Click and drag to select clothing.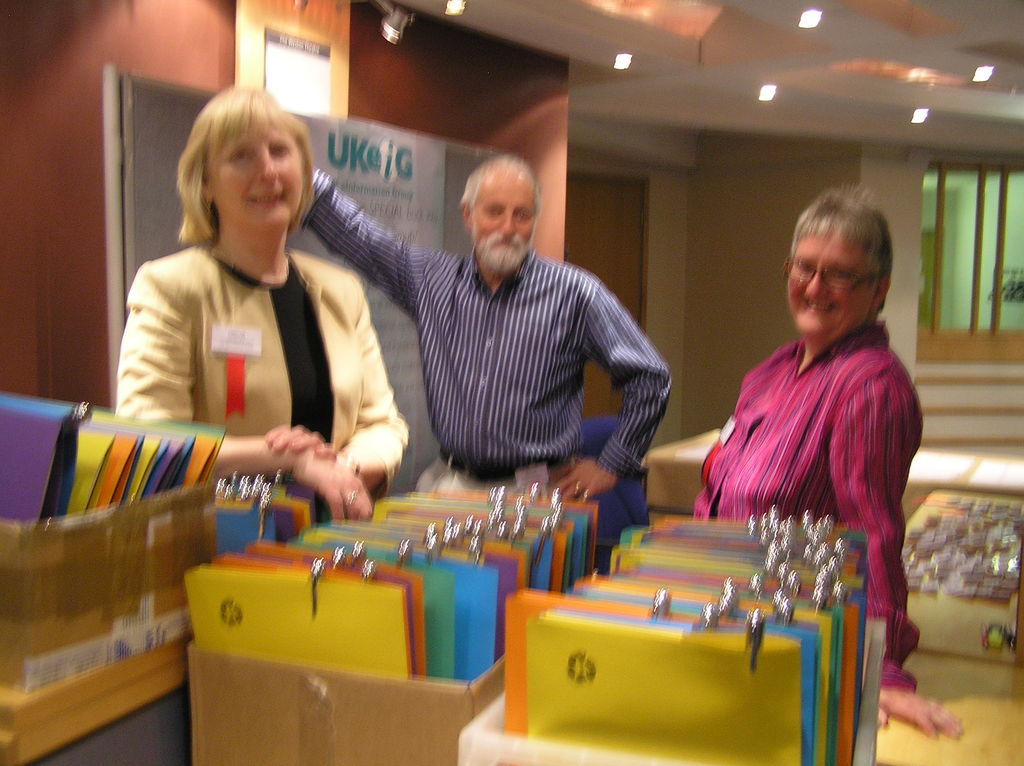
Selection: [300,161,673,507].
